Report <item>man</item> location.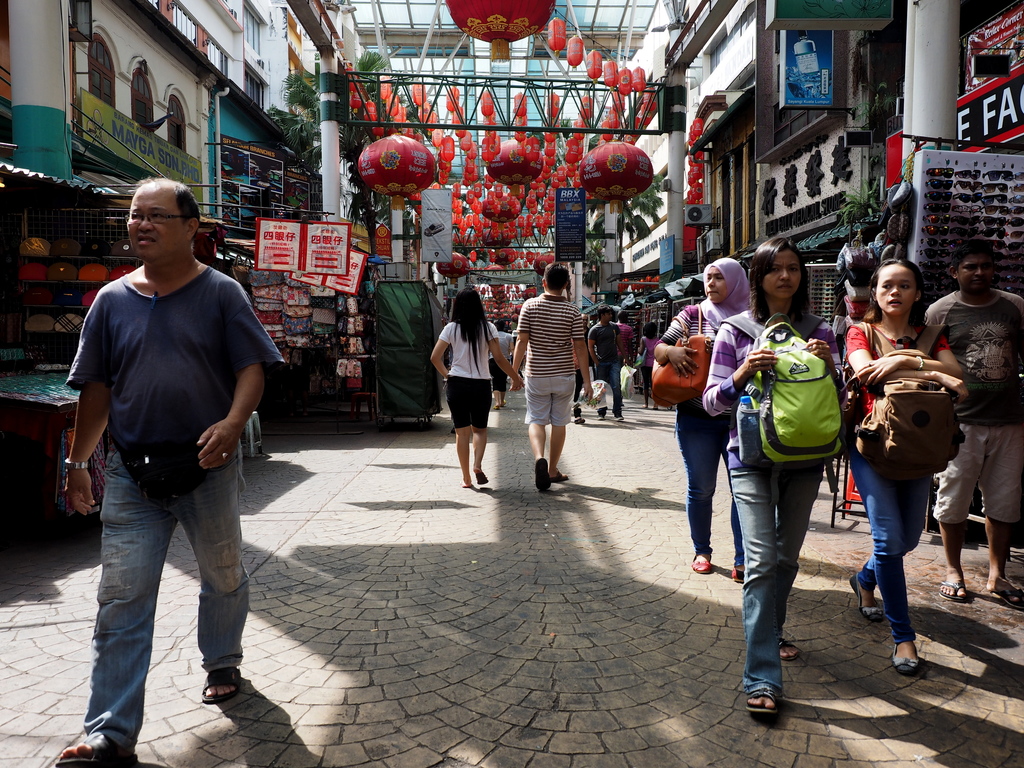
Report: {"left": 586, "top": 302, "right": 625, "bottom": 424}.
